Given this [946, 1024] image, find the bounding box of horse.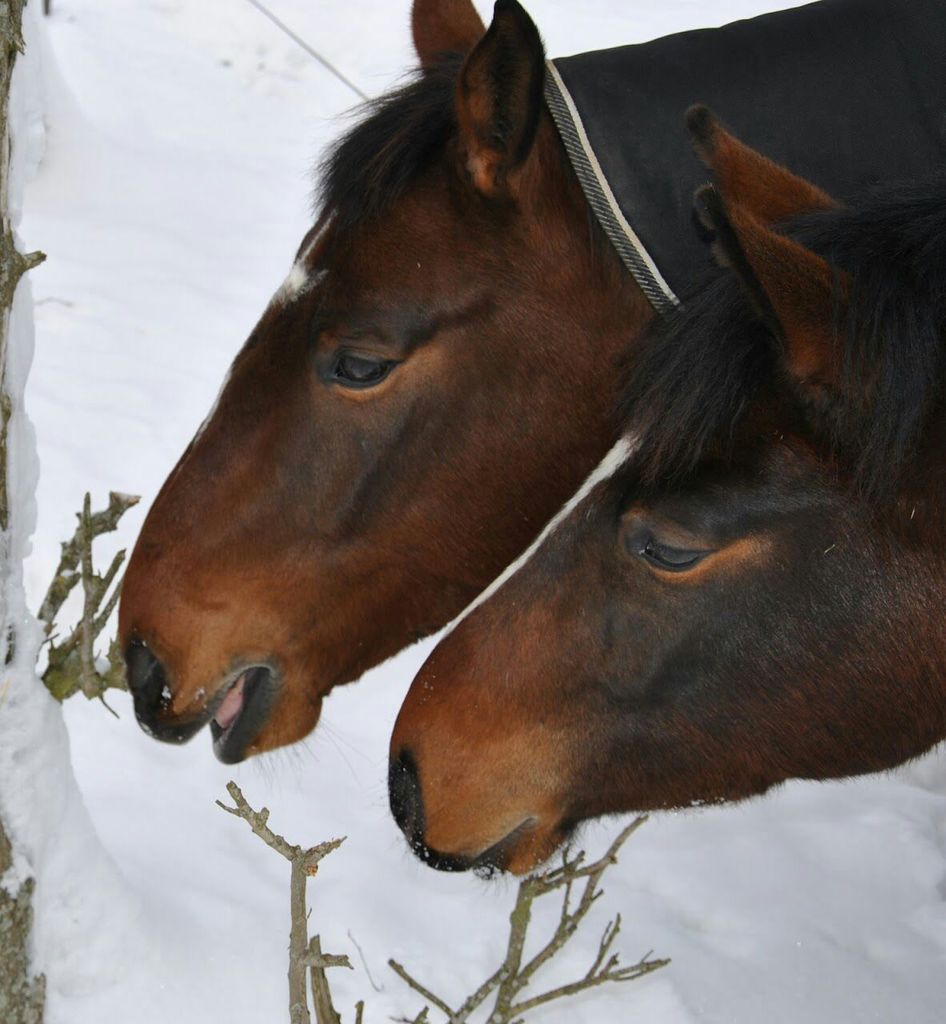
l=367, t=102, r=945, b=885.
